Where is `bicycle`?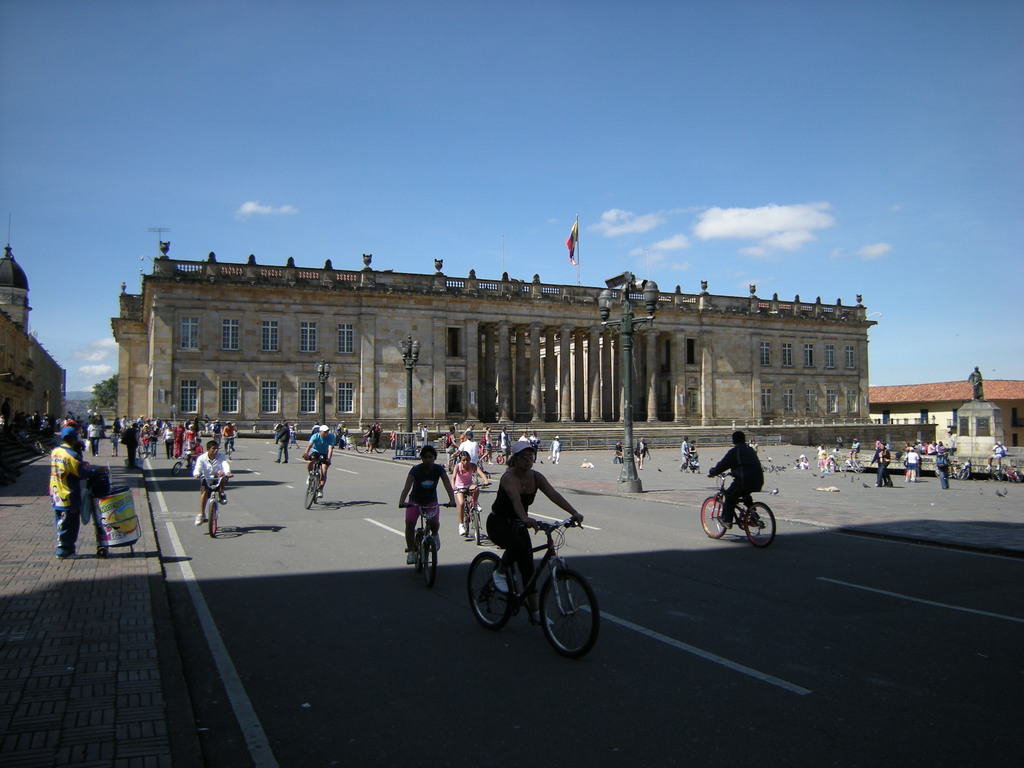
BBox(356, 434, 387, 454).
